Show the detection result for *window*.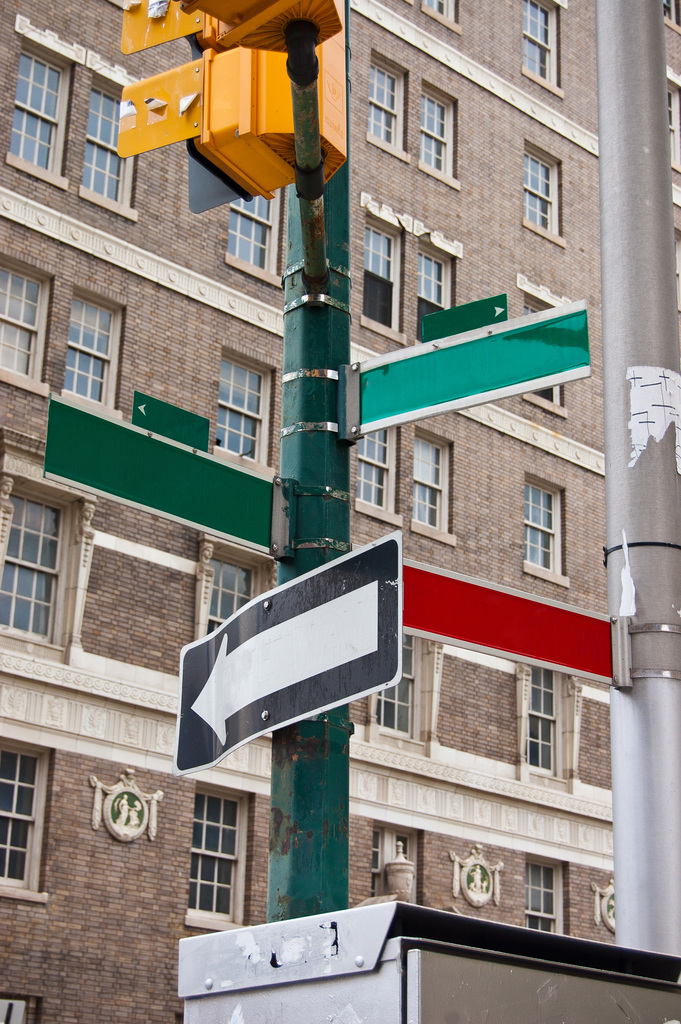
bbox(525, 0, 559, 83).
